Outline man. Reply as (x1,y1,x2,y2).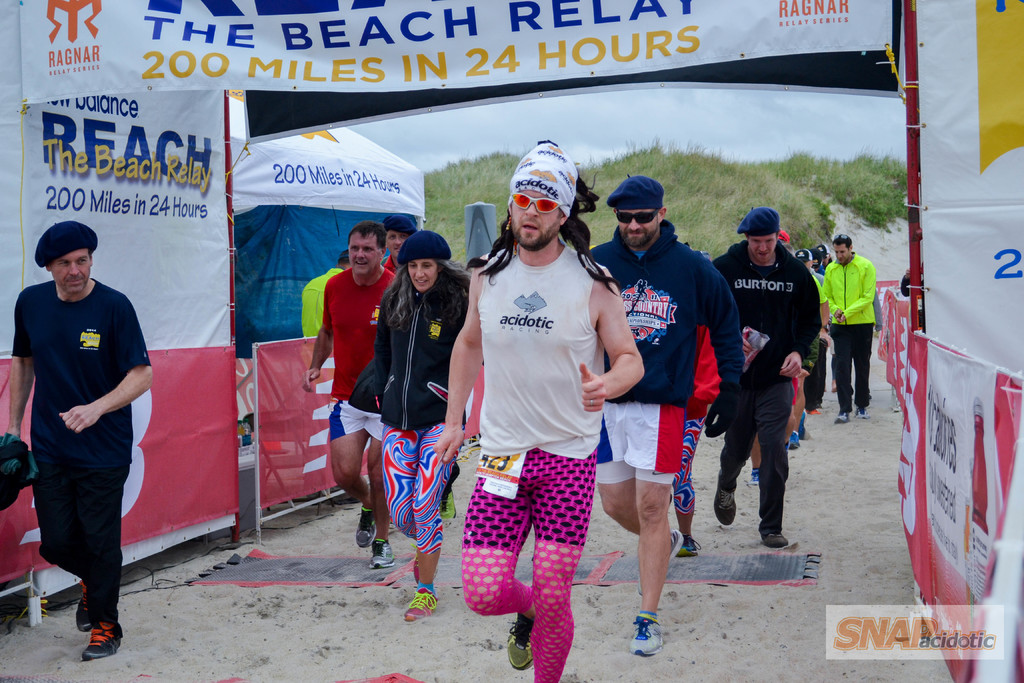
(821,231,877,425).
